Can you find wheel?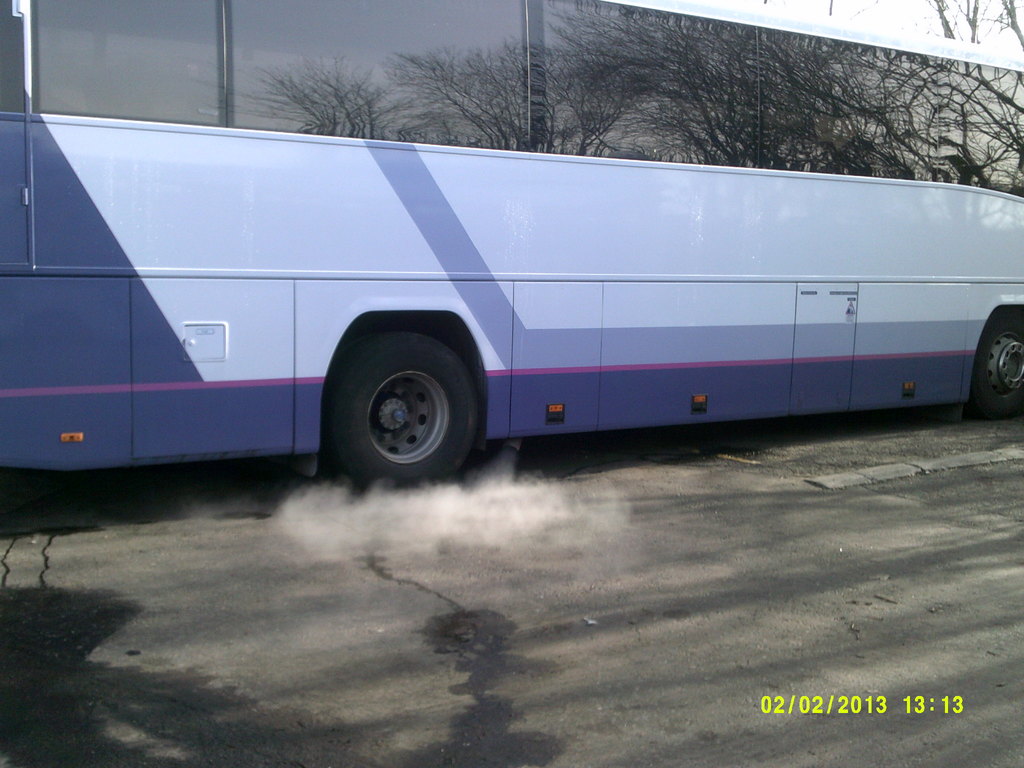
Yes, bounding box: detection(316, 336, 481, 476).
